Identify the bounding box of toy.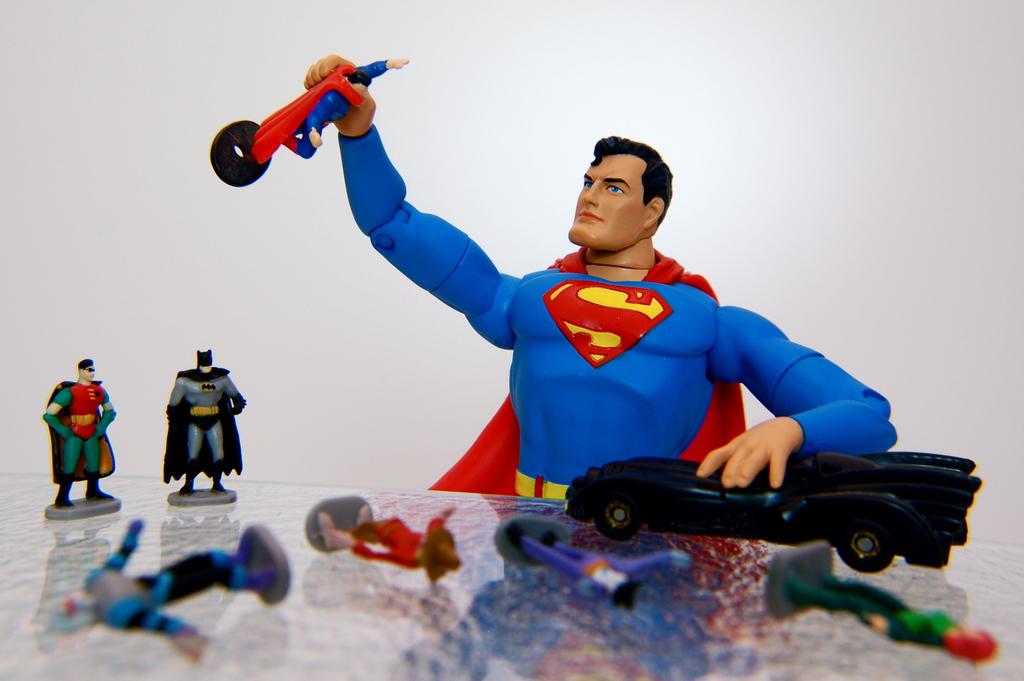
{"left": 302, "top": 53, "right": 895, "bottom": 500}.
